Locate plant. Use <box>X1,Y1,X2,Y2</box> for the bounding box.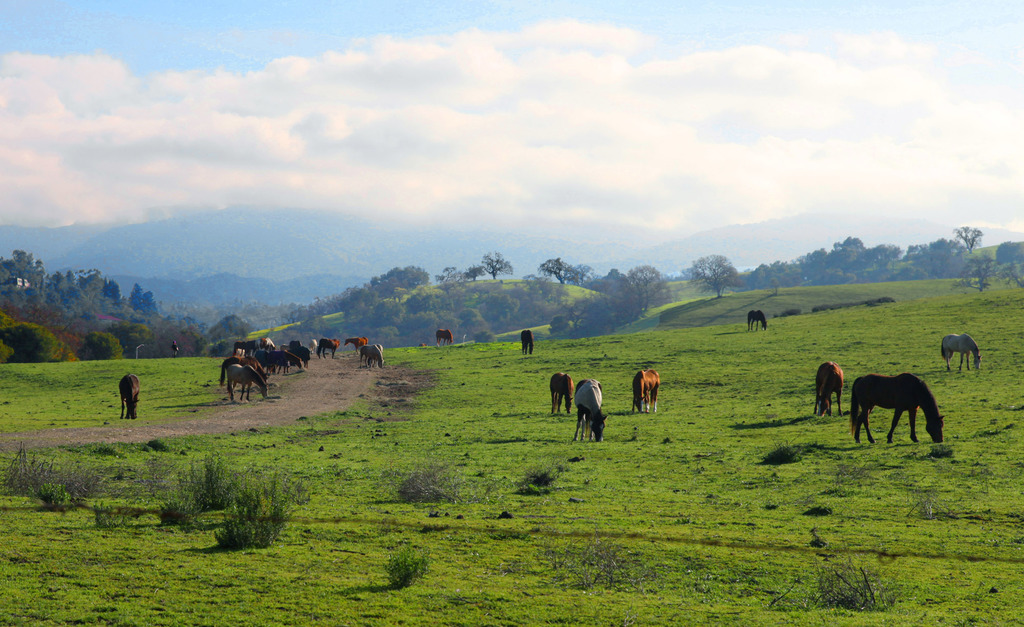
<box>190,447,240,496</box>.
